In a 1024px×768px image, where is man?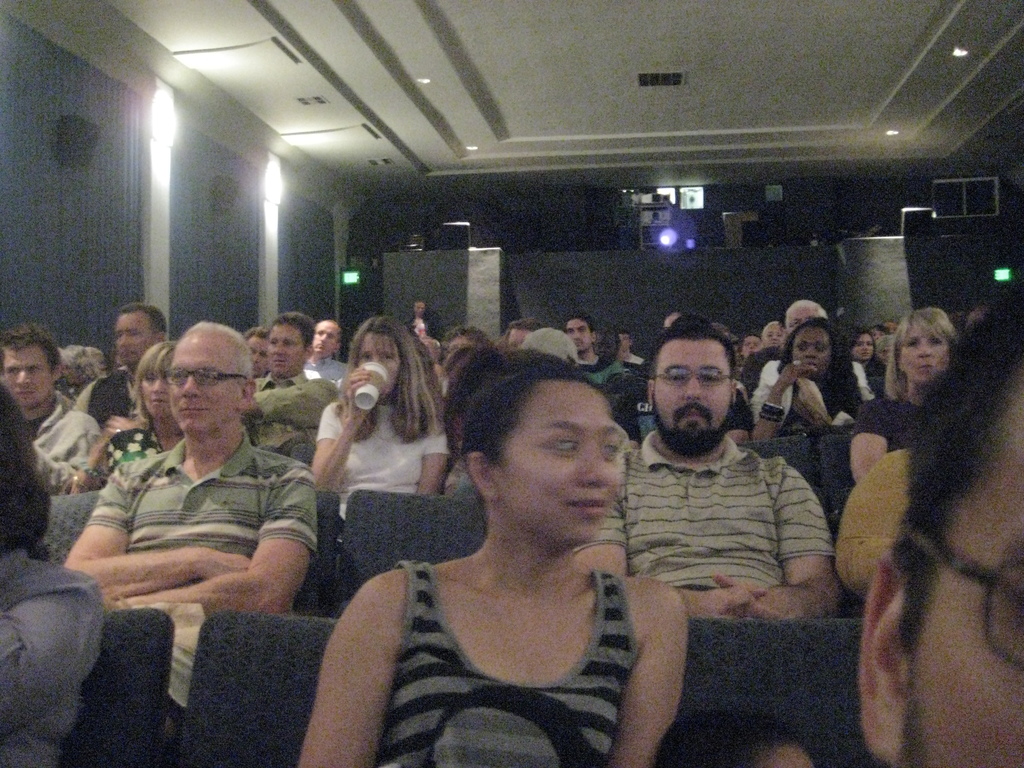
[x1=83, y1=296, x2=163, y2=422].
